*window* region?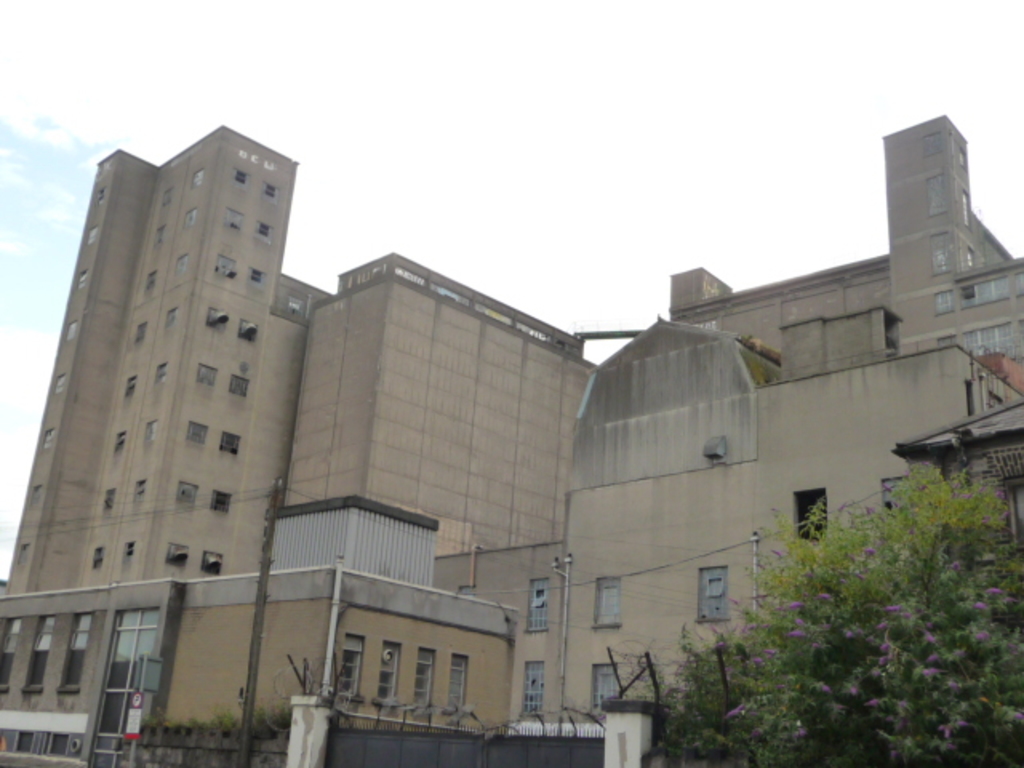
bbox=[958, 146, 968, 171]
